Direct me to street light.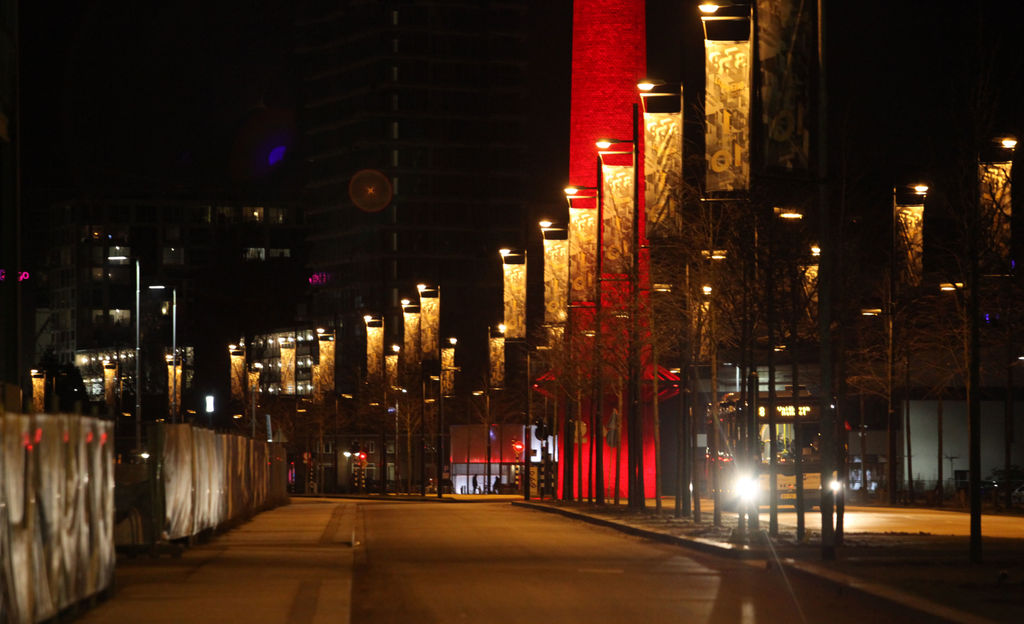
Direction: left=692, top=0, right=760, bottom=541.
